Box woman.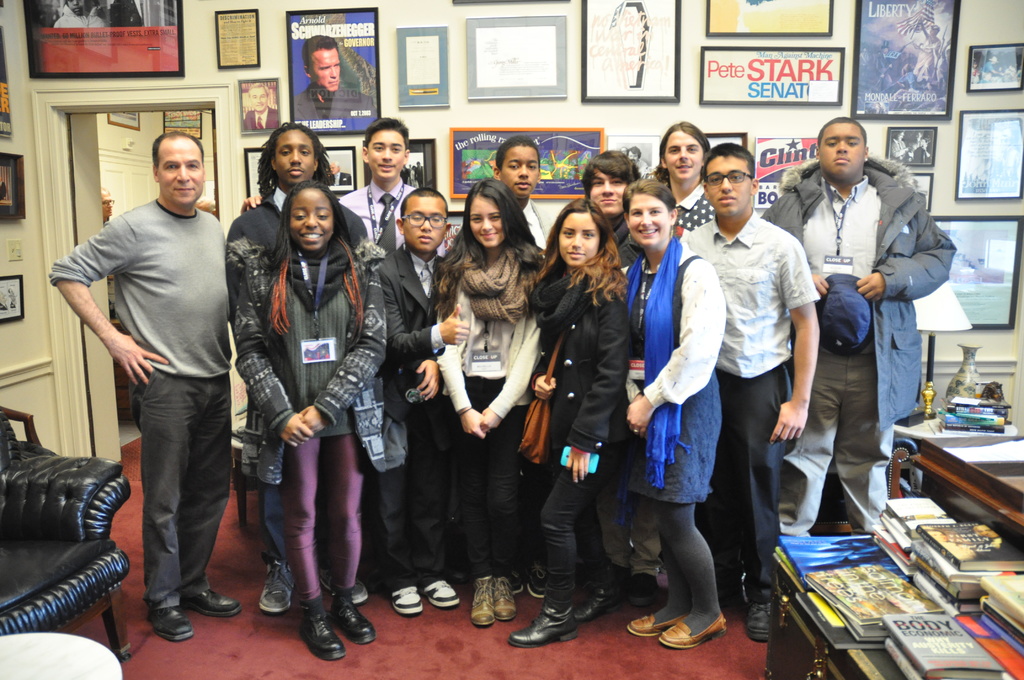
611:169:728:654.
